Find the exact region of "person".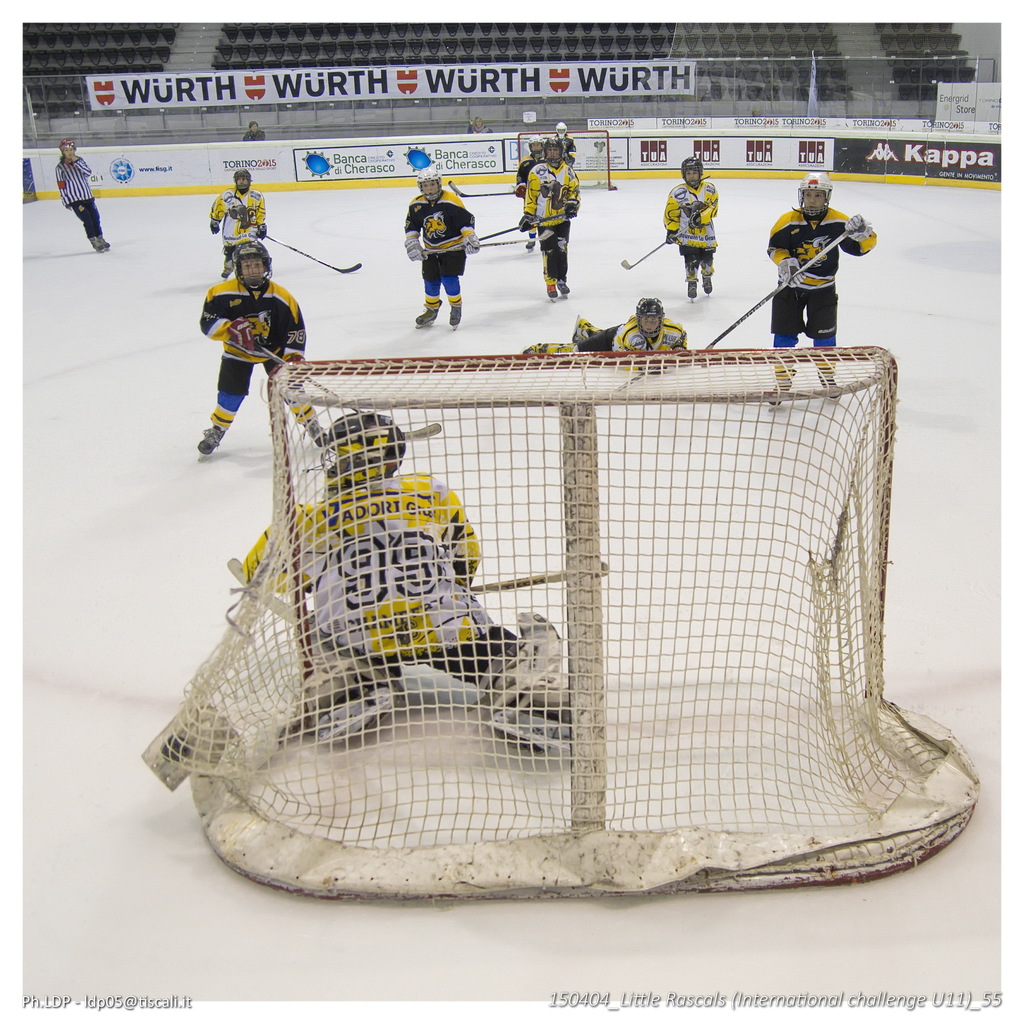
Exact region: {"x1": 198, "y1": 239, "x2": 325, "y2": 454}.
